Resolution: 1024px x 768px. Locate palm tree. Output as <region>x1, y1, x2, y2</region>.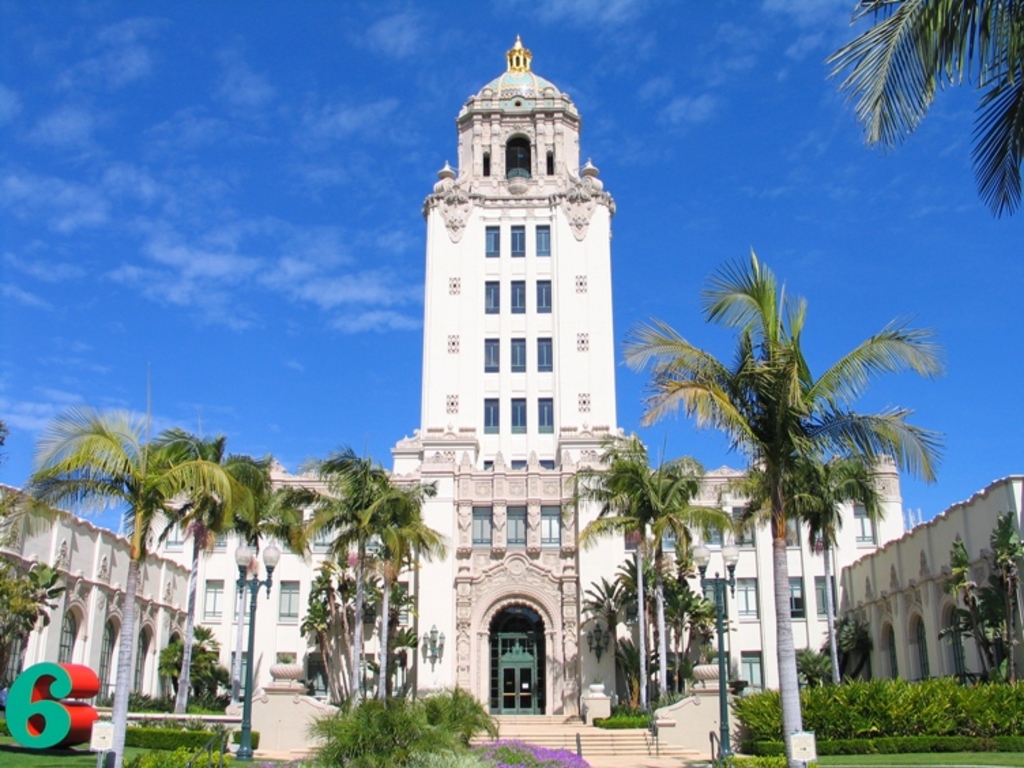
<region>846, 0, 1023, 197</region>.
